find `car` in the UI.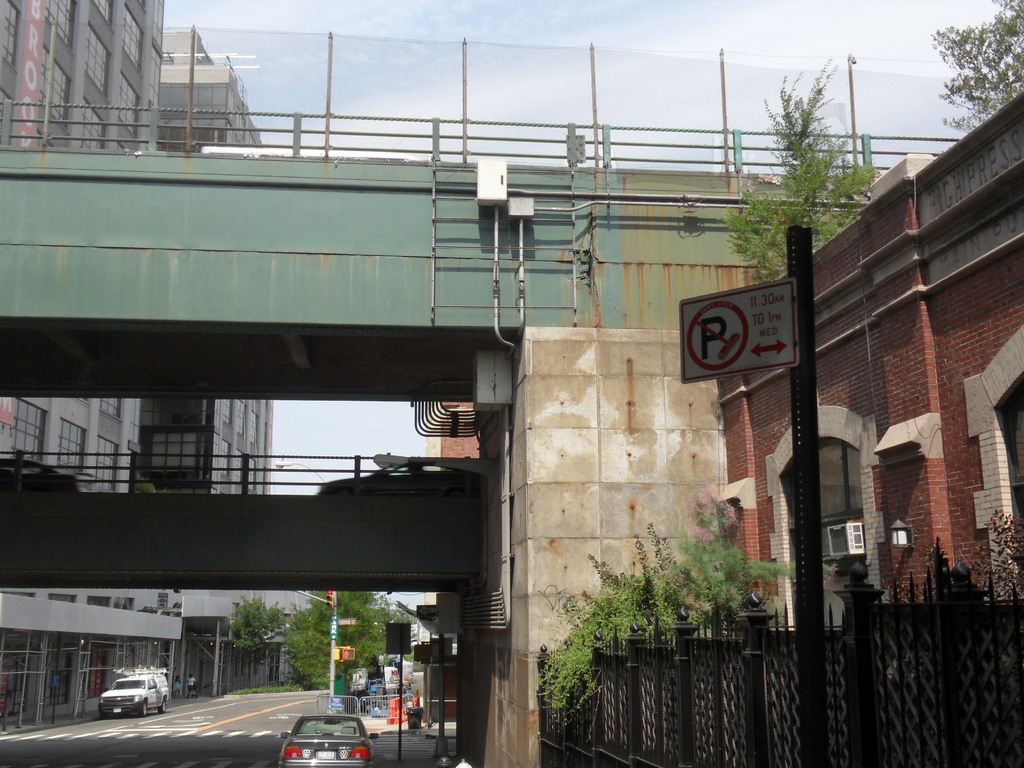
UI element at bbox(287, 705, 374, 765).
